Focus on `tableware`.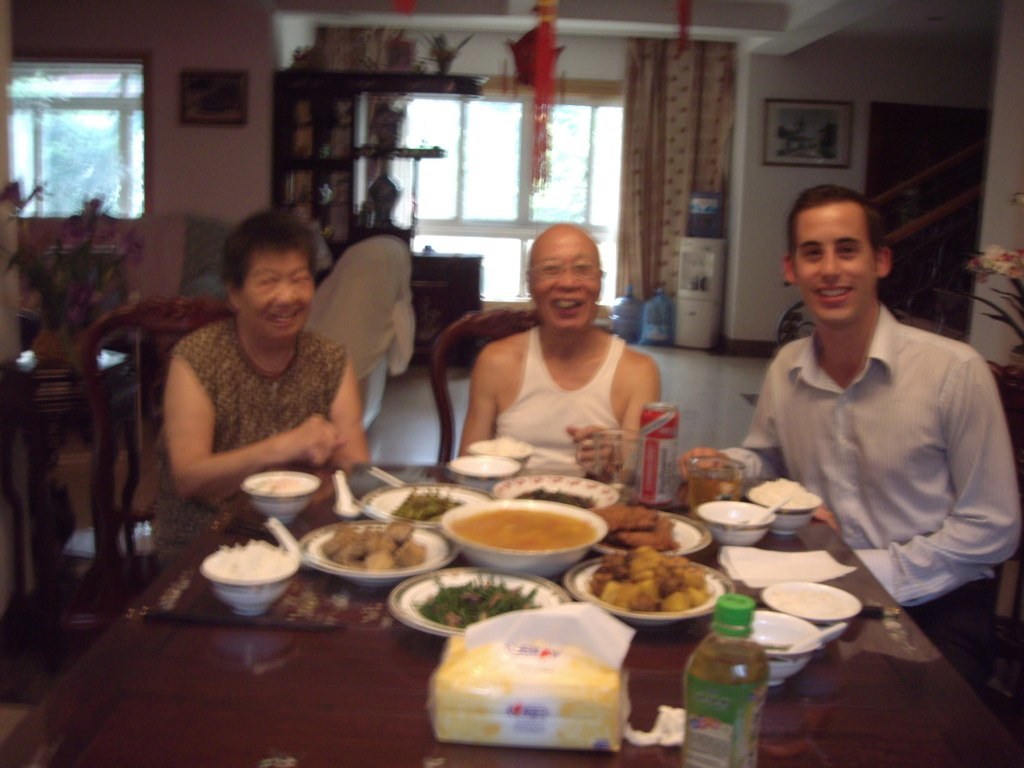
Focused at Rect(681, 453, 749, 509).
